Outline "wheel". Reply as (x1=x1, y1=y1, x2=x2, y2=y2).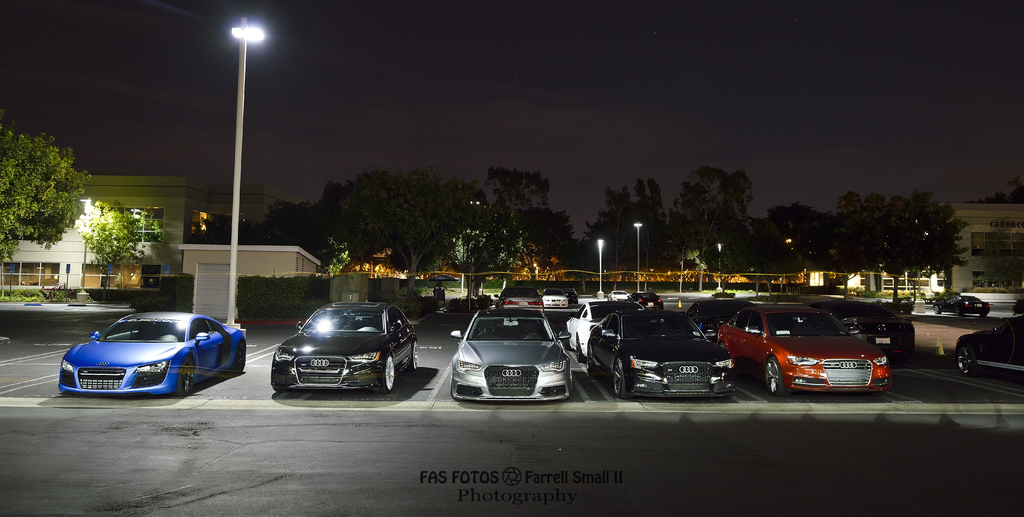
(x1=587, y1=345, x2=597, y2=374).
